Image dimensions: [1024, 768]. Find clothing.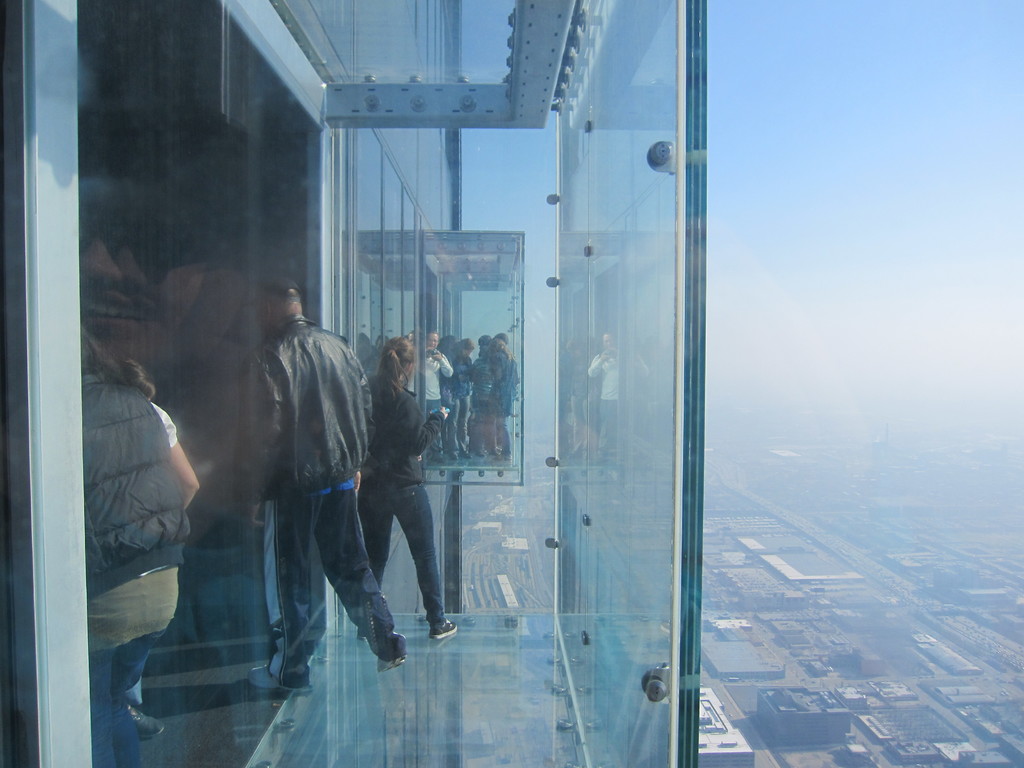
[129,408,182,701].
